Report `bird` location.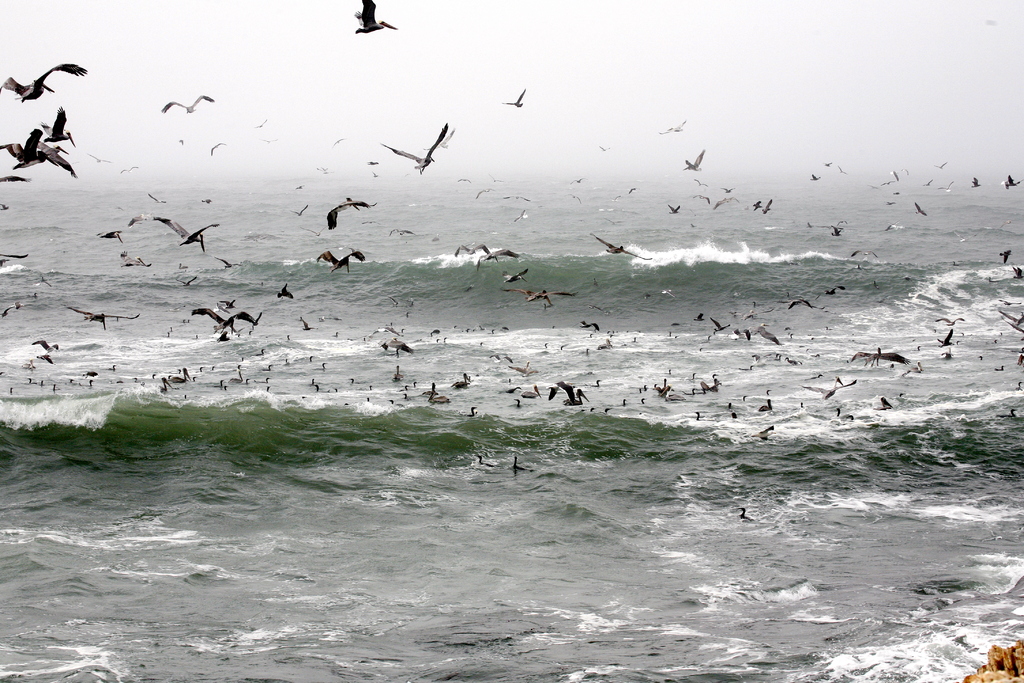
Report: 352,0,401,37.
